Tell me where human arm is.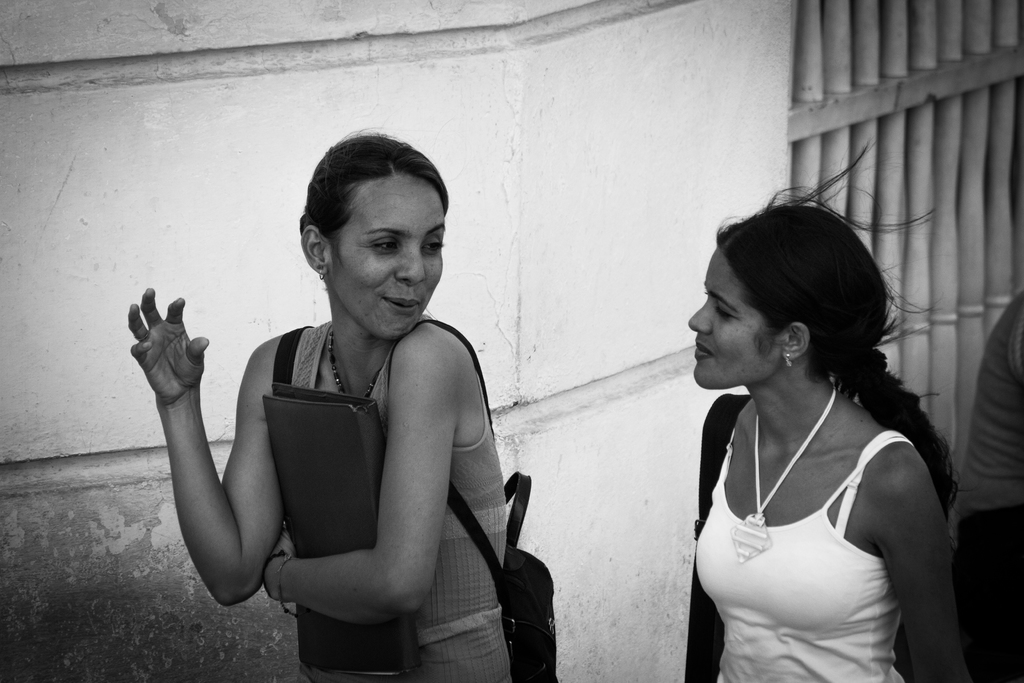
human arm is at crop(874, 465, 973, 682).
